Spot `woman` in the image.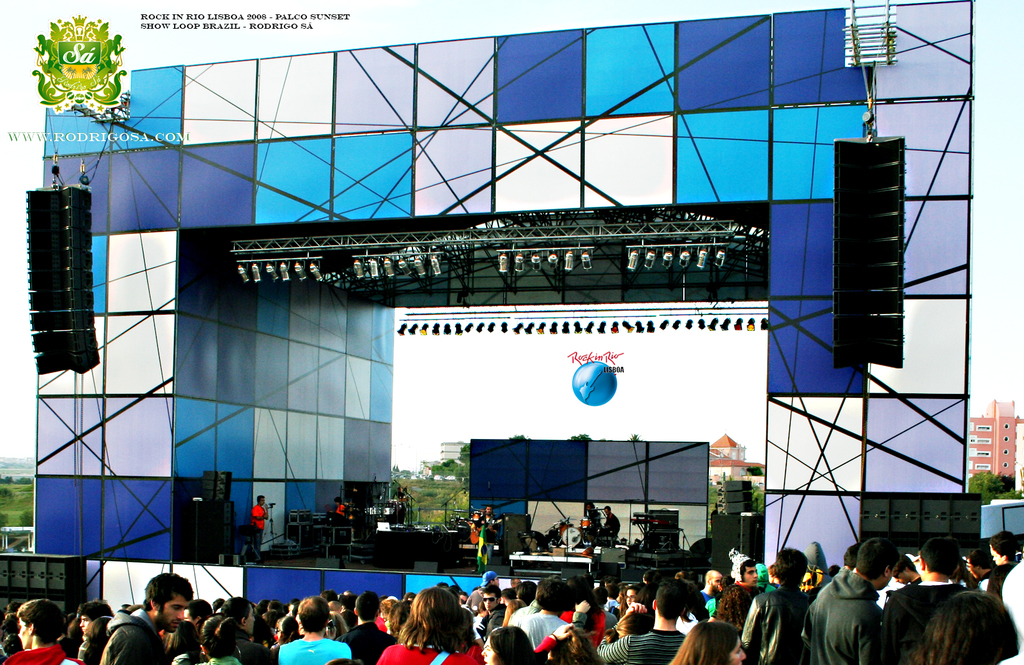
`woman` found at (left=542, top=622, right=601, bottom=664).
